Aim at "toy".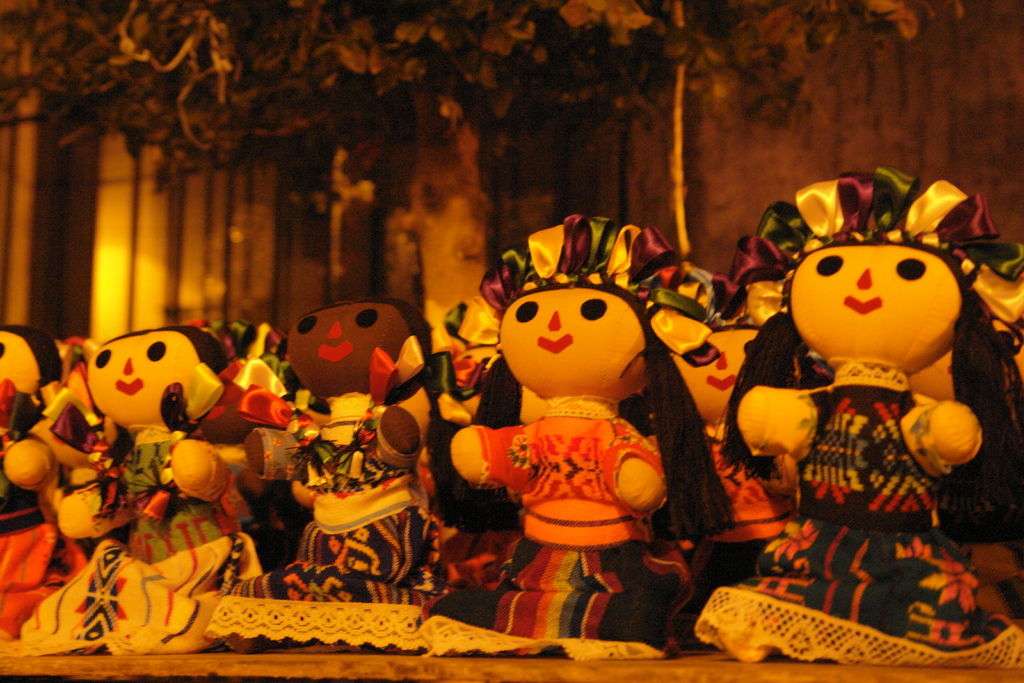
Aimed at (453, 210, 696, 604).
